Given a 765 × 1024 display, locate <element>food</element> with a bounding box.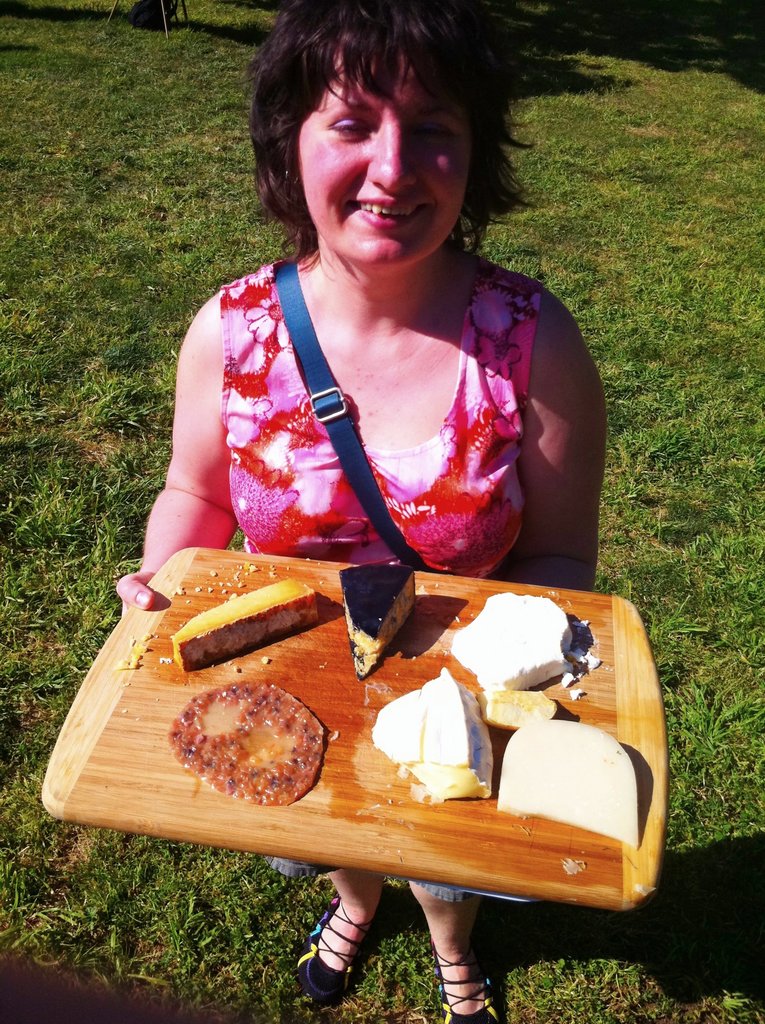
Located: (x1=165, y1=578, x2=319, y2=672).
